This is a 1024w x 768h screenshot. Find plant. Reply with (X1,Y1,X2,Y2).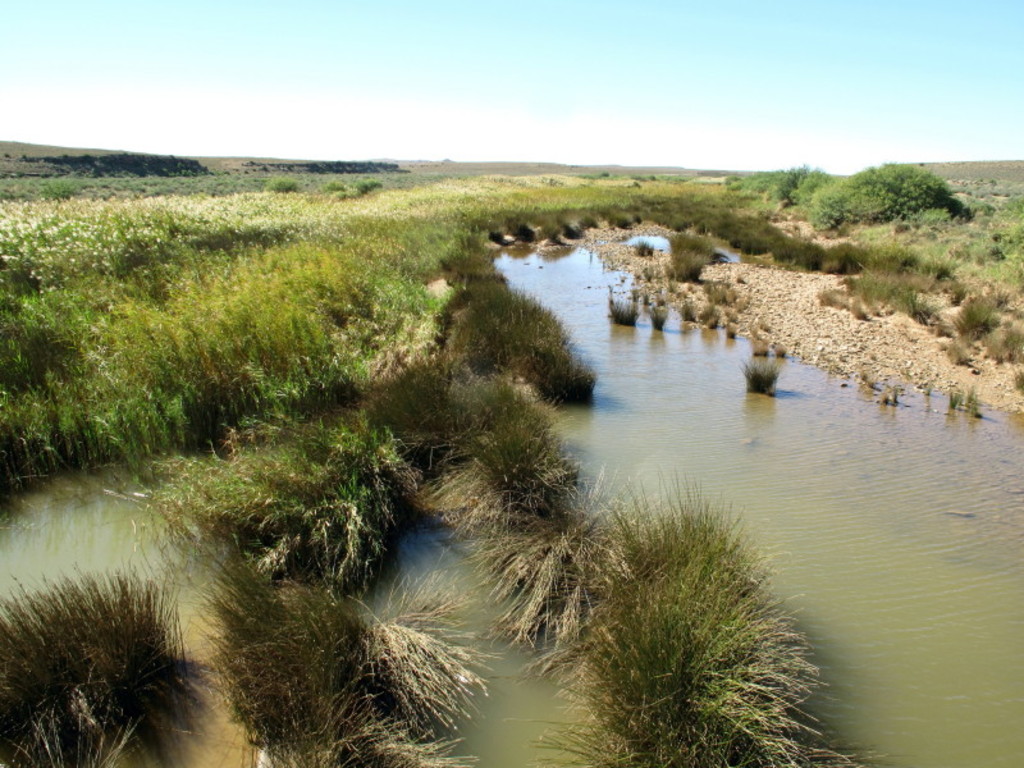
(963,380,987,420).
